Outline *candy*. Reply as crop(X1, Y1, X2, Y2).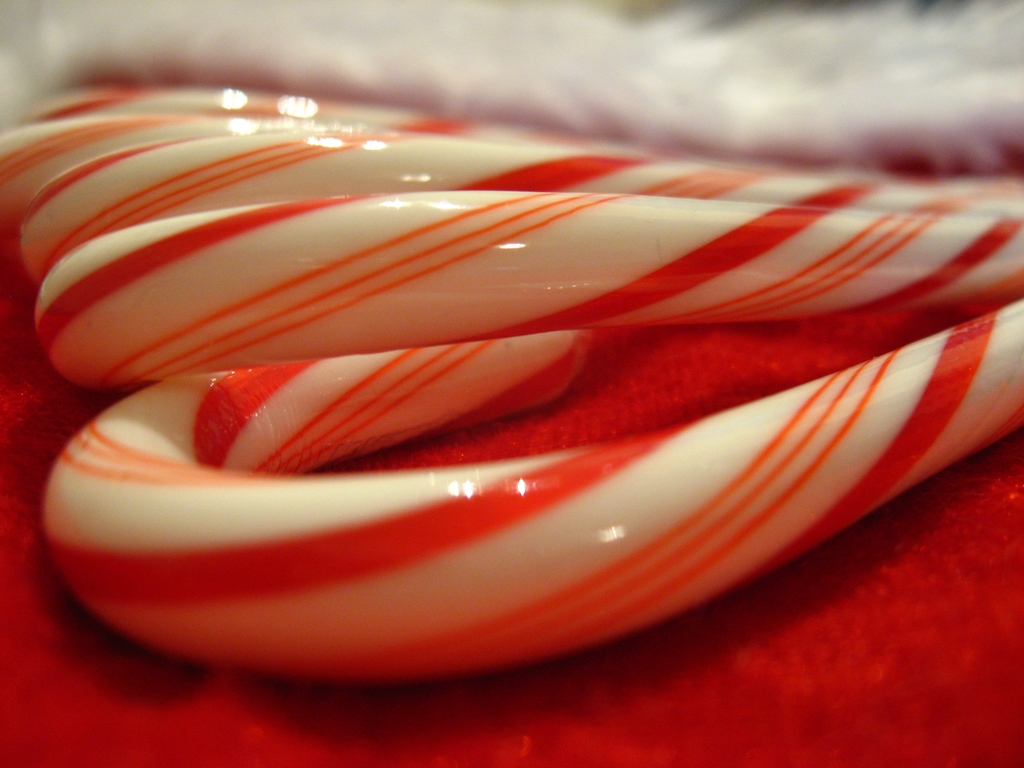
crop(39, 189, 1023, 385).
